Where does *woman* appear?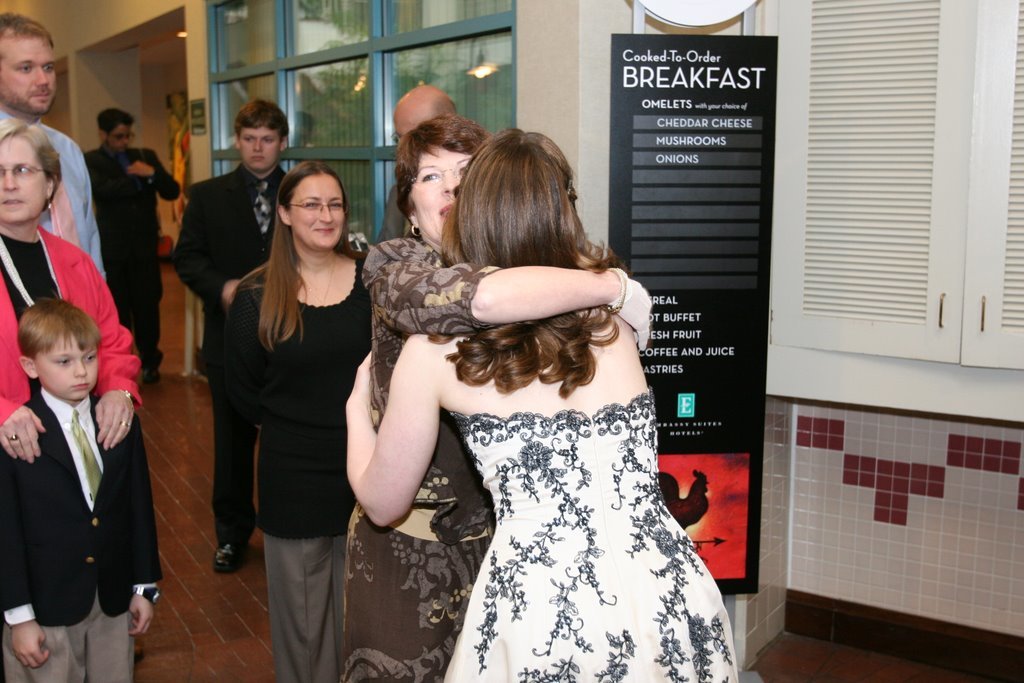
Appears at region(223, 155, 381, 682).
